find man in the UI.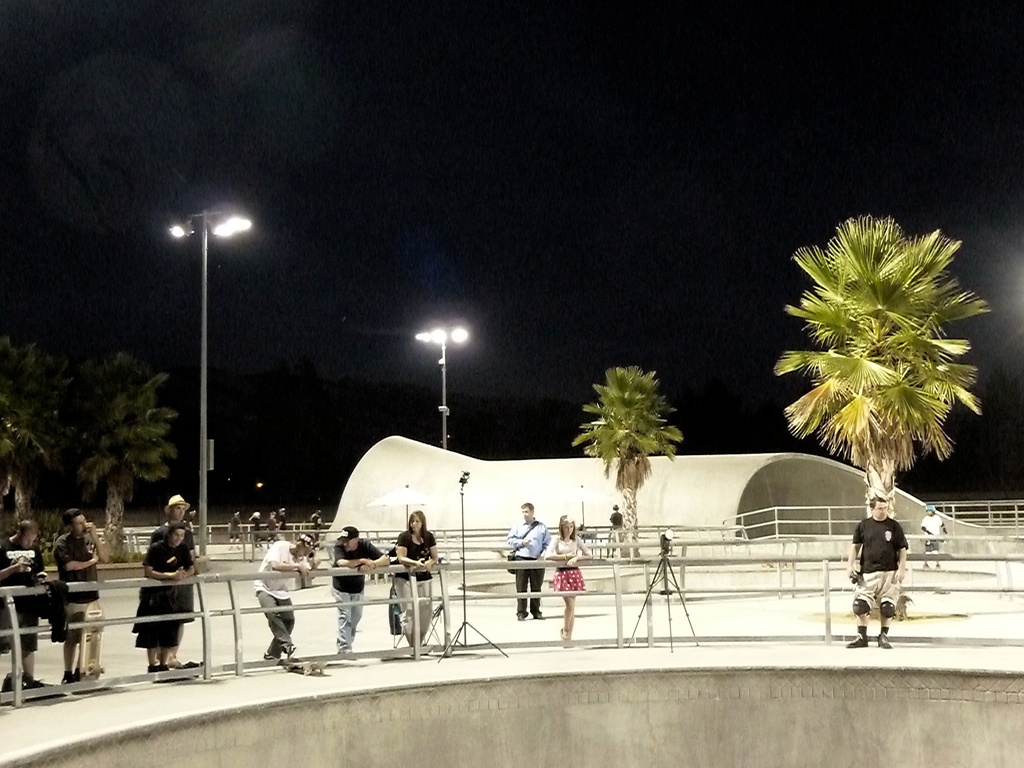
UI element at [x1=161, y1=495, x2=207, y2=665].
